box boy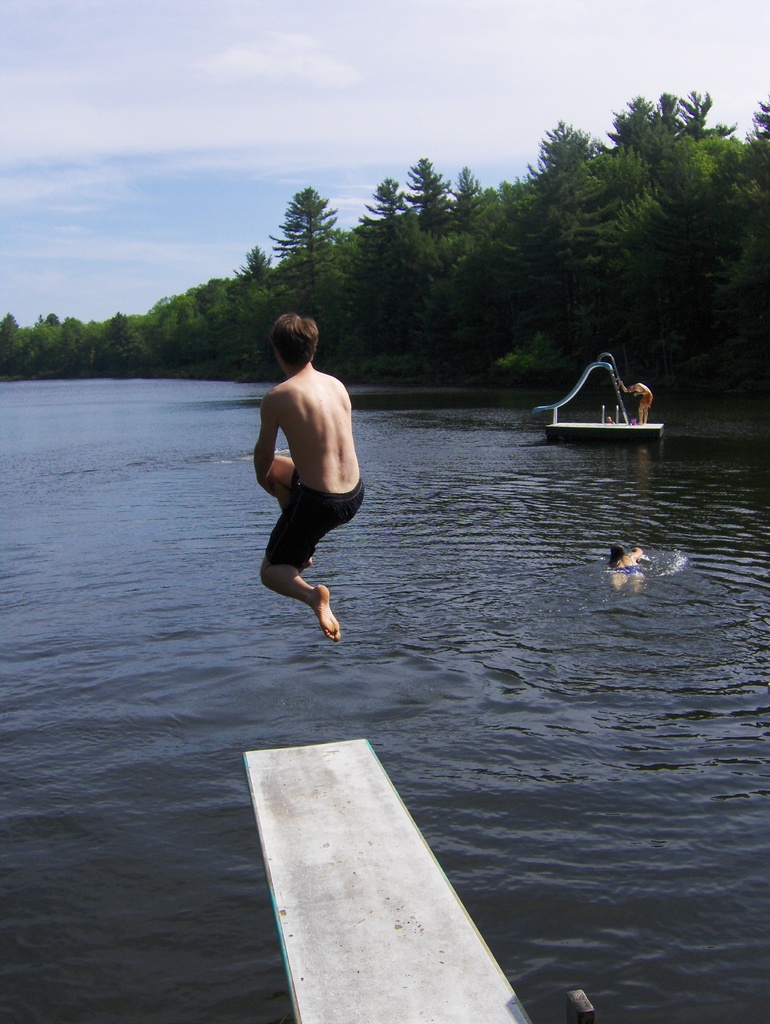
(x1=221, y1=307, x2=355, y2=641)
